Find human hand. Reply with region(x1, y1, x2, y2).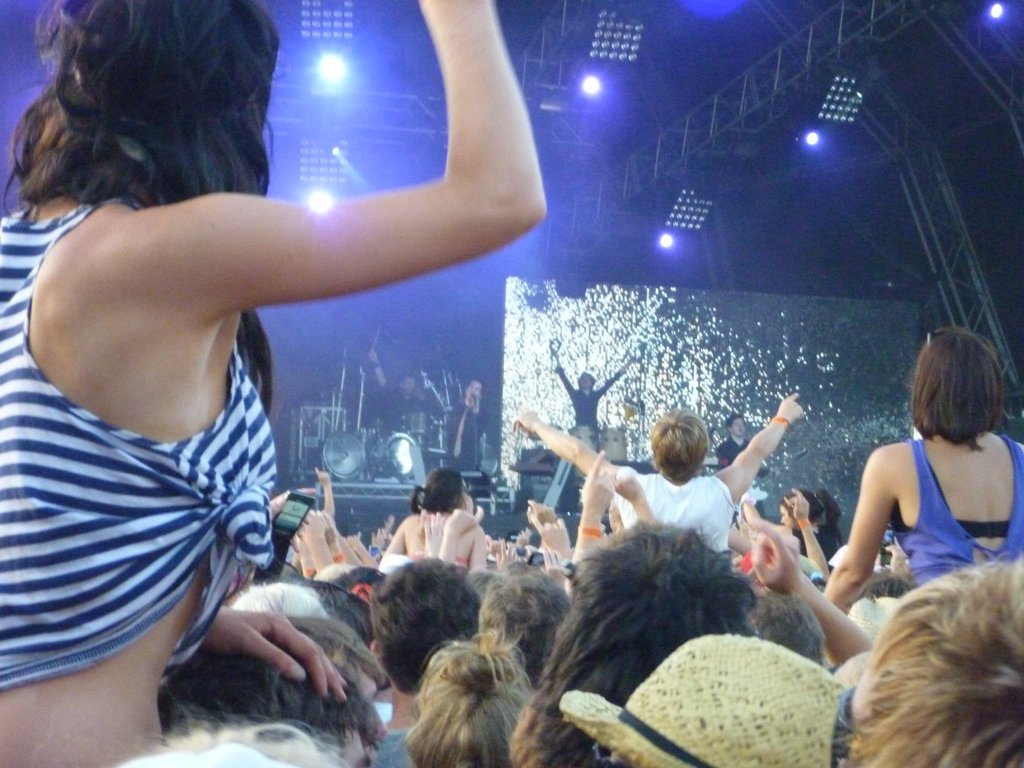
region(778, 392, 801, 415).
